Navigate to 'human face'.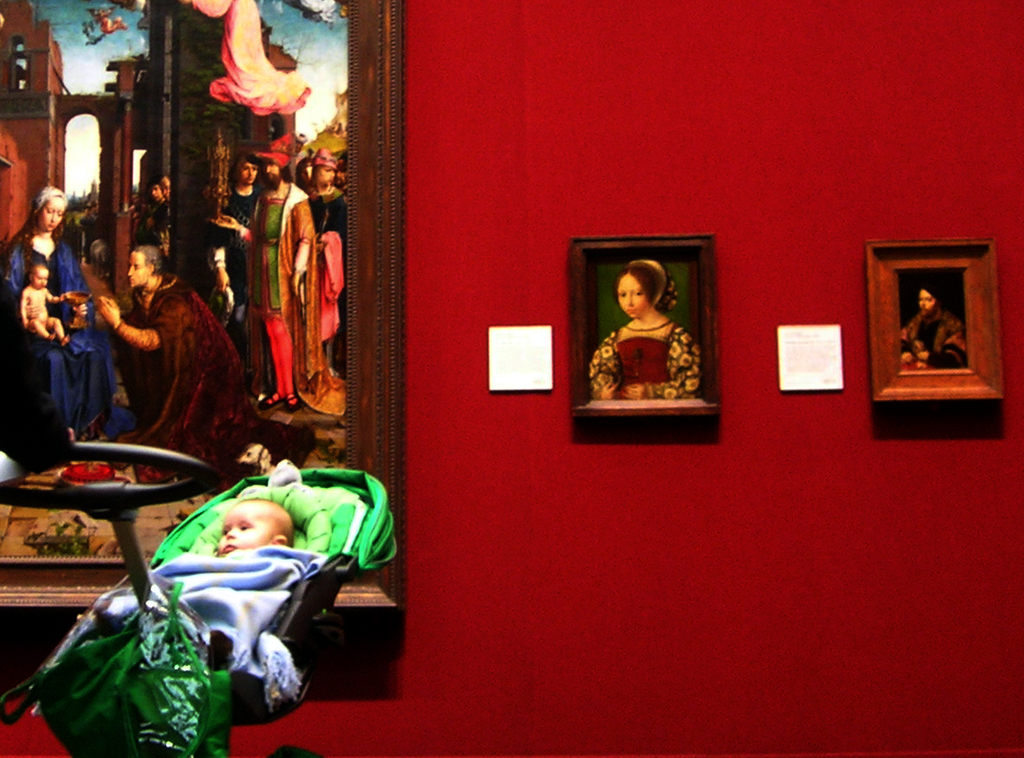
Navigation target: [left=319, top=168, right=336, bottom=185].
